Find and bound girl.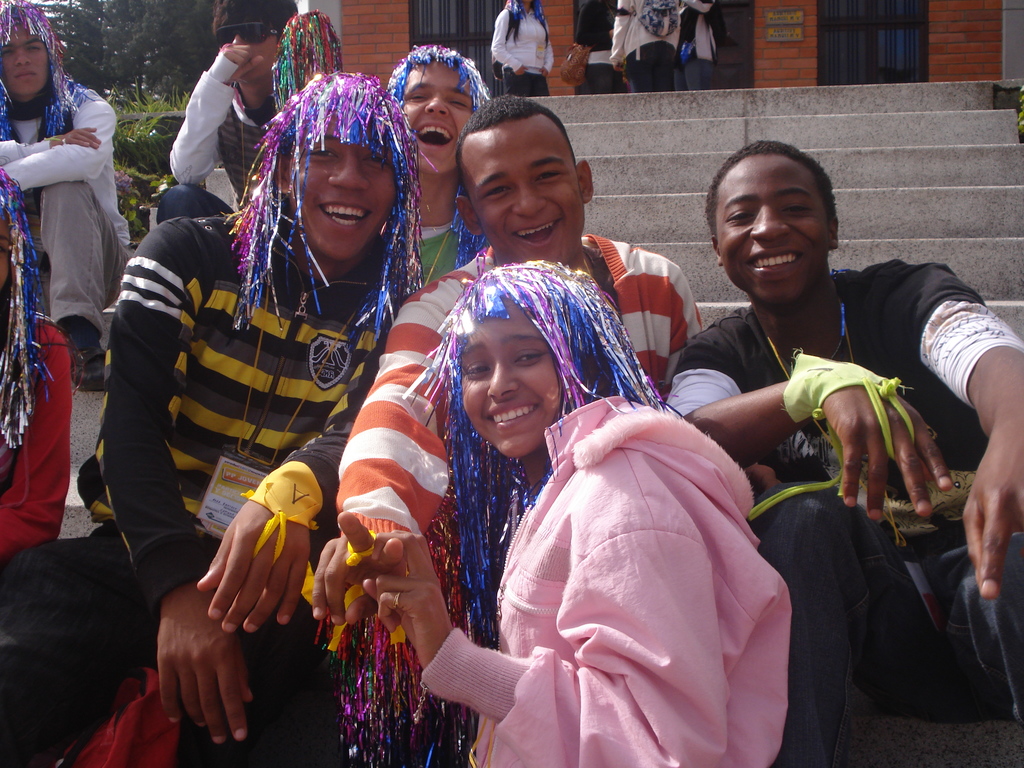
Bound: <bbox>342, 259, 794, 767</bbox>.
